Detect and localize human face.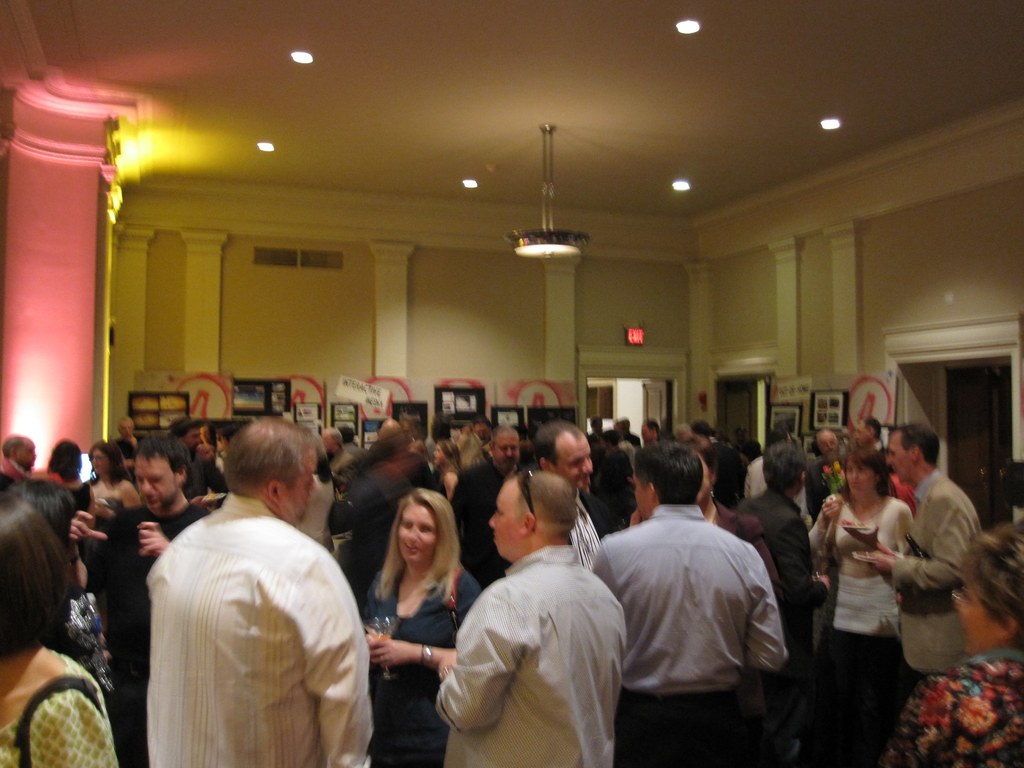
Localized at 137/457/180/514.
